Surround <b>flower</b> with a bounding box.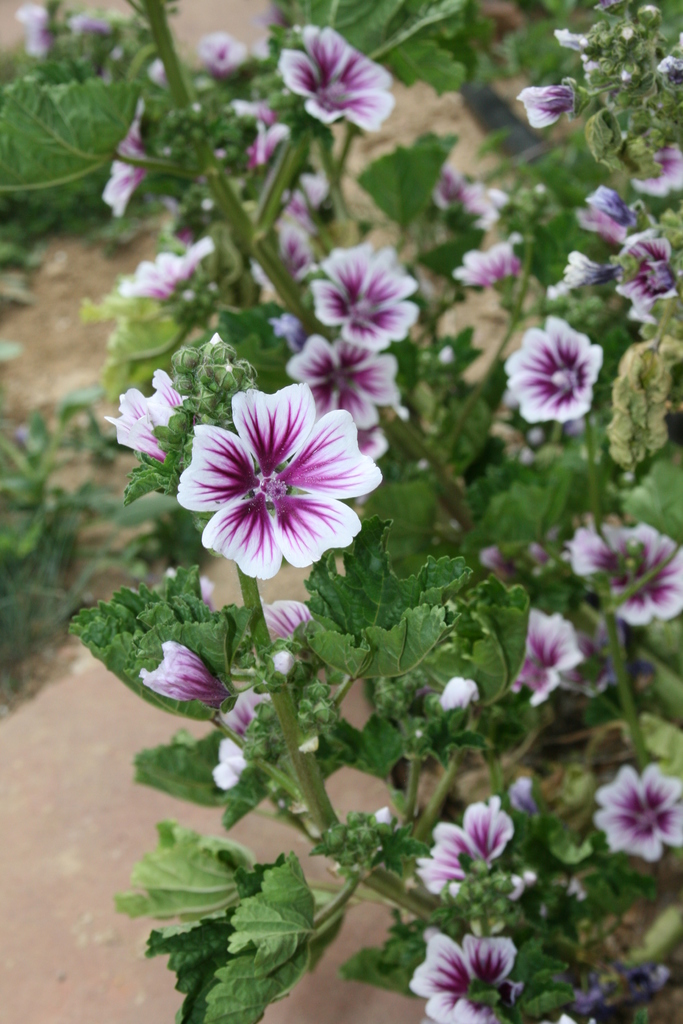
bbox=[259, 600, 305, 643].
